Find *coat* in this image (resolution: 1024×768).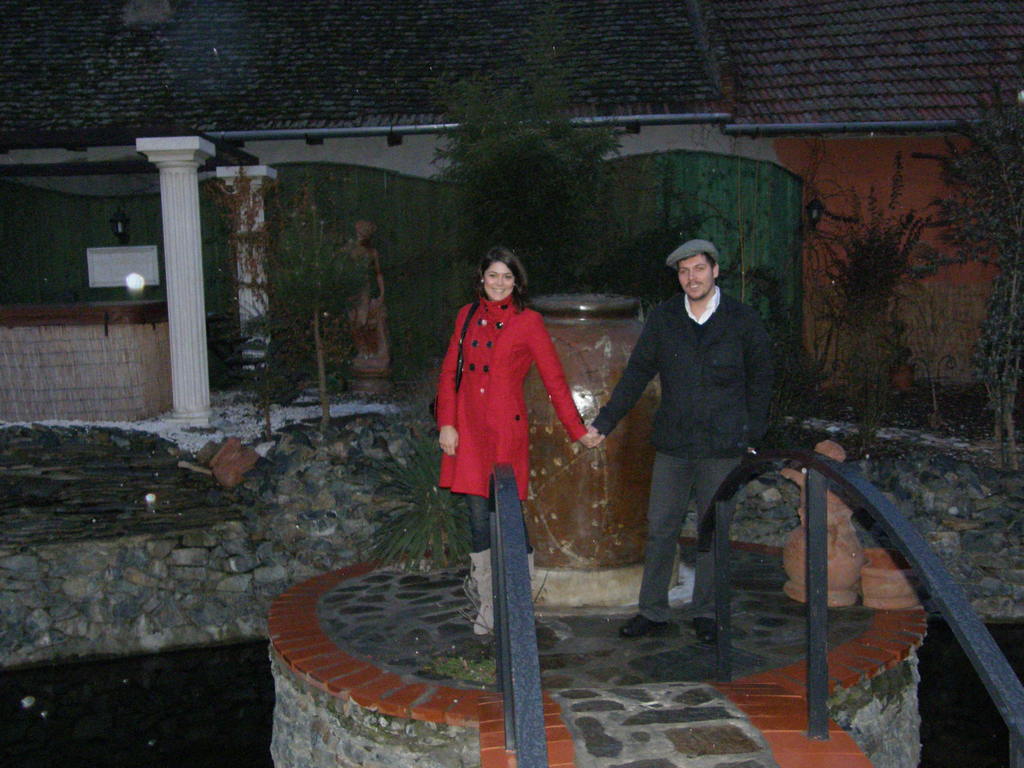
(589,289,794,463).
